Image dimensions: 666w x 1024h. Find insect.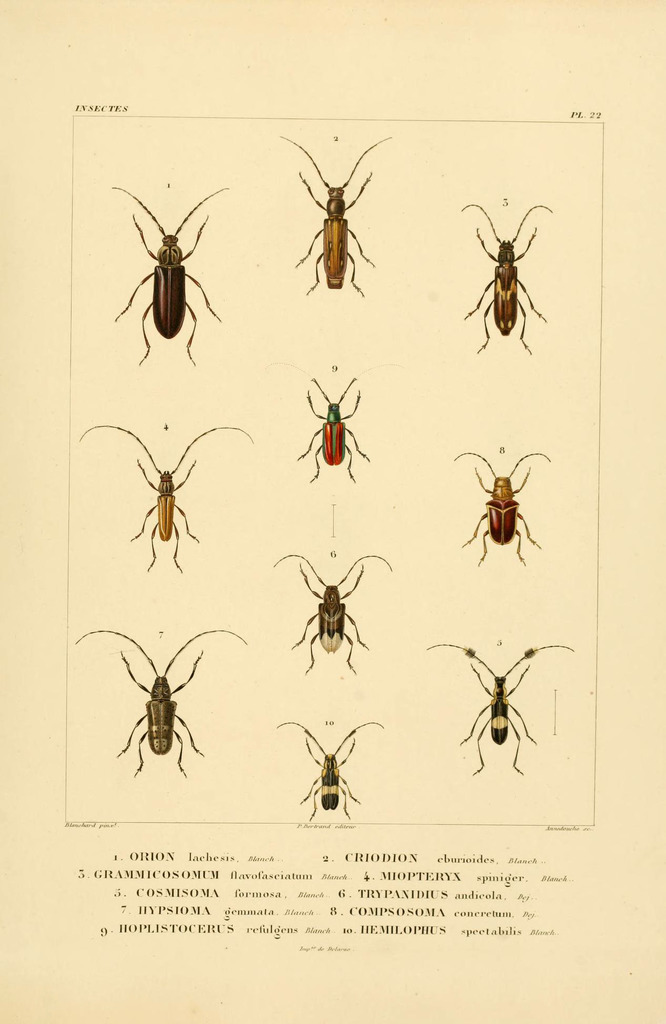
select_region(266, 362, 400, 483).
